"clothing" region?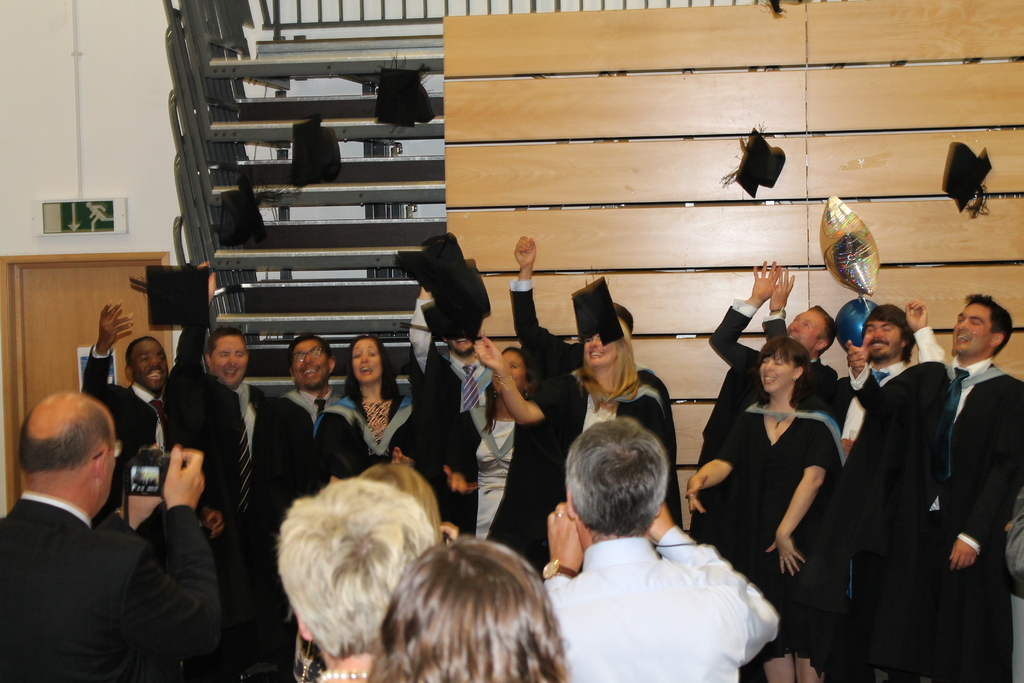
(81,333,206,507)
